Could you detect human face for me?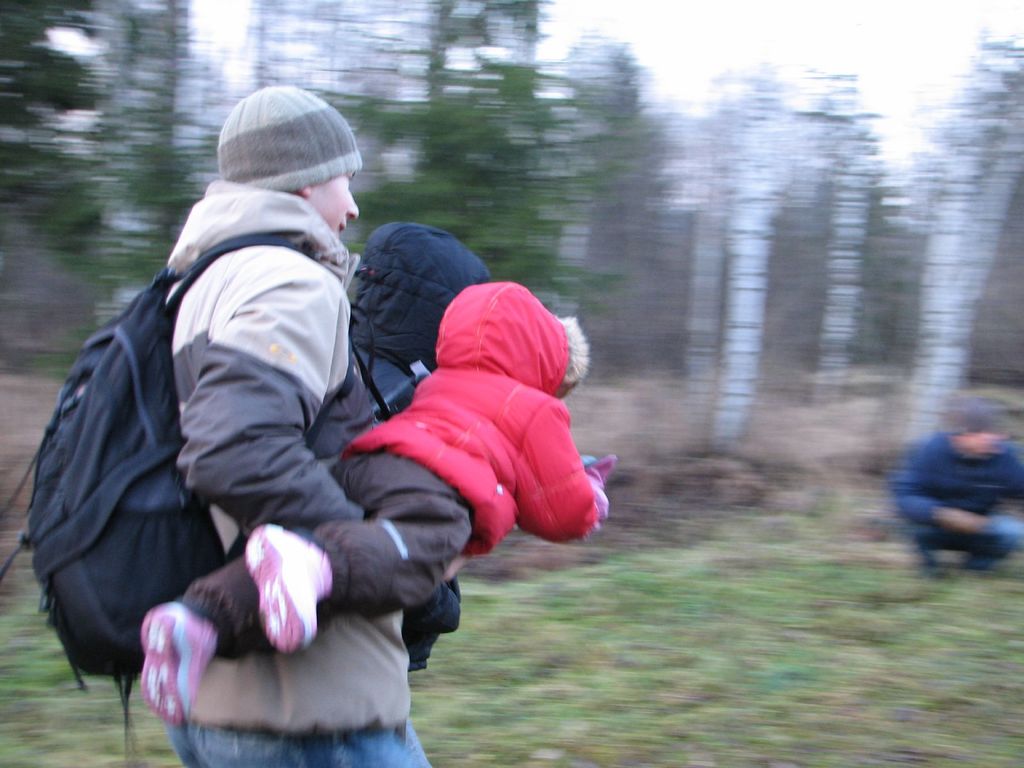
Detection result: select_region(307, 168, 362, 241).
